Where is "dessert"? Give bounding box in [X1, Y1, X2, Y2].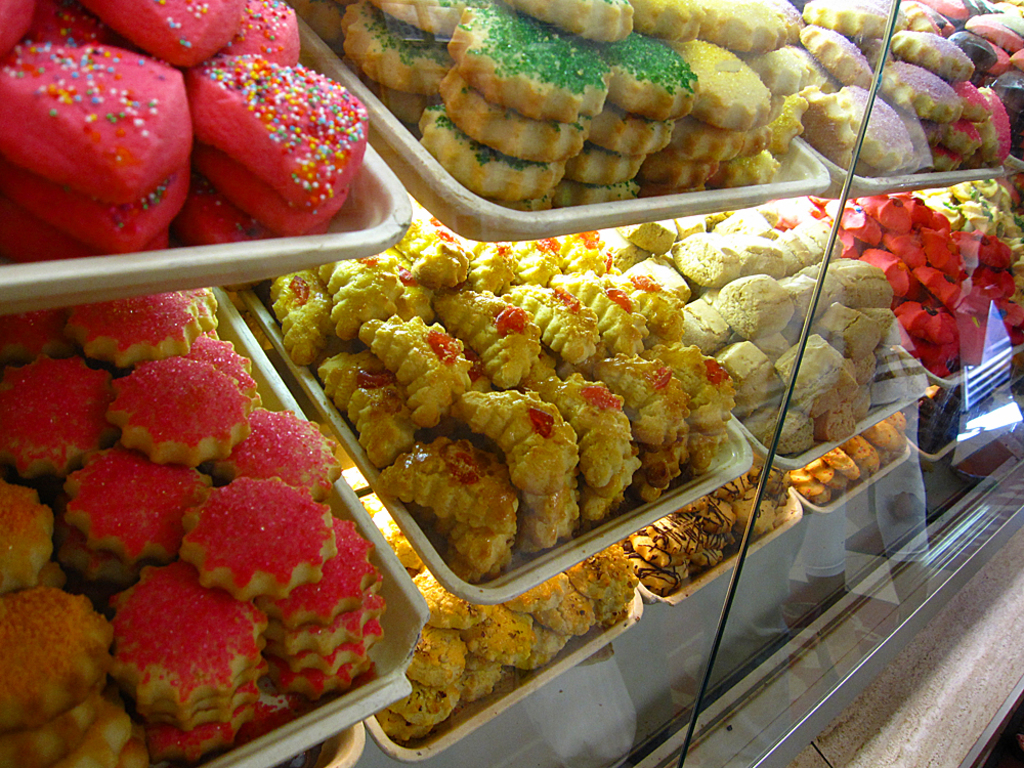
[469, 246, 516, 286].
